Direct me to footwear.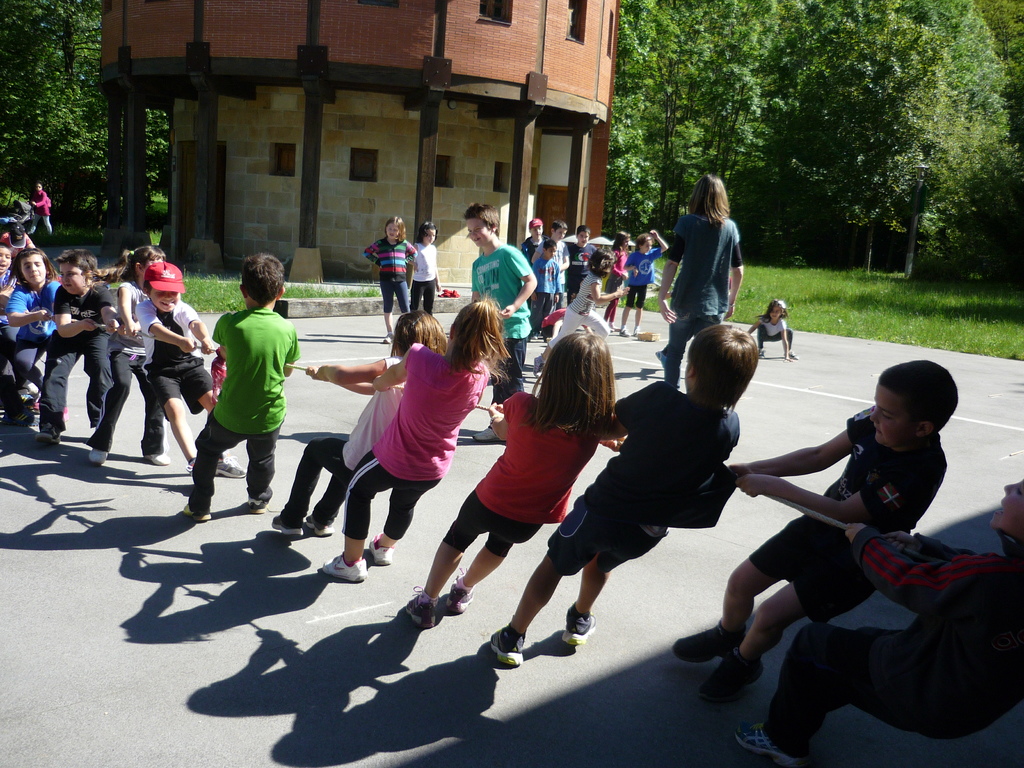
Direction: <bbox>314, 542, 370, 584</bbox>.
